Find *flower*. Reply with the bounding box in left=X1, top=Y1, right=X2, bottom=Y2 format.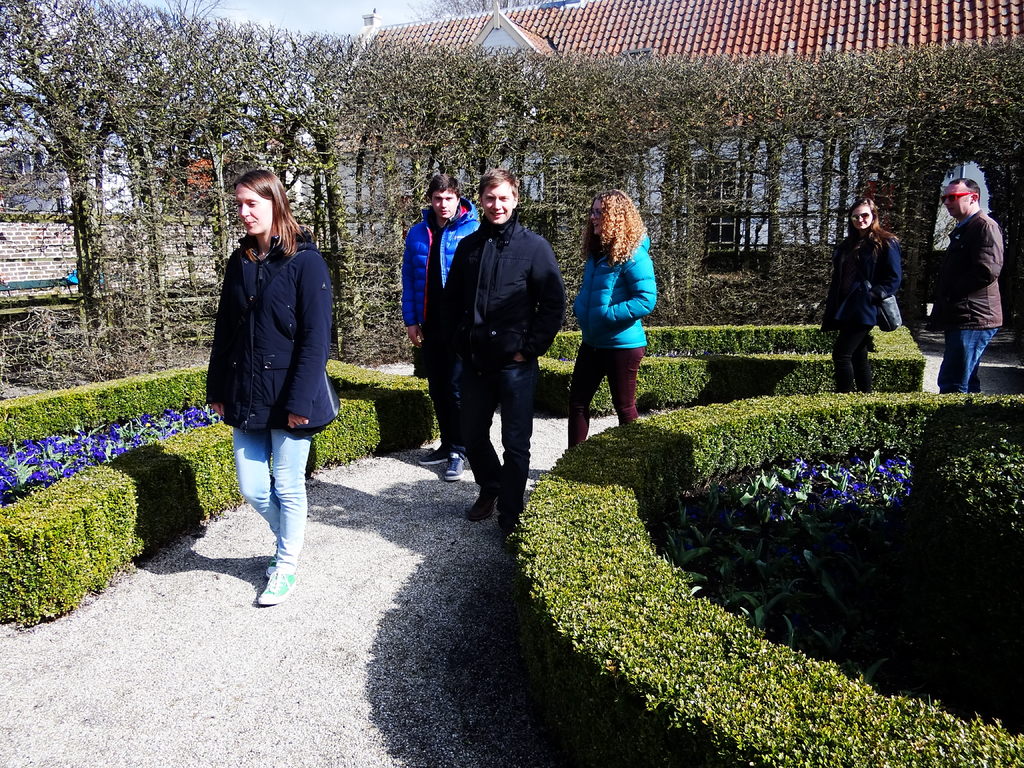
left=846, top=478, right=862, bottom=491.
